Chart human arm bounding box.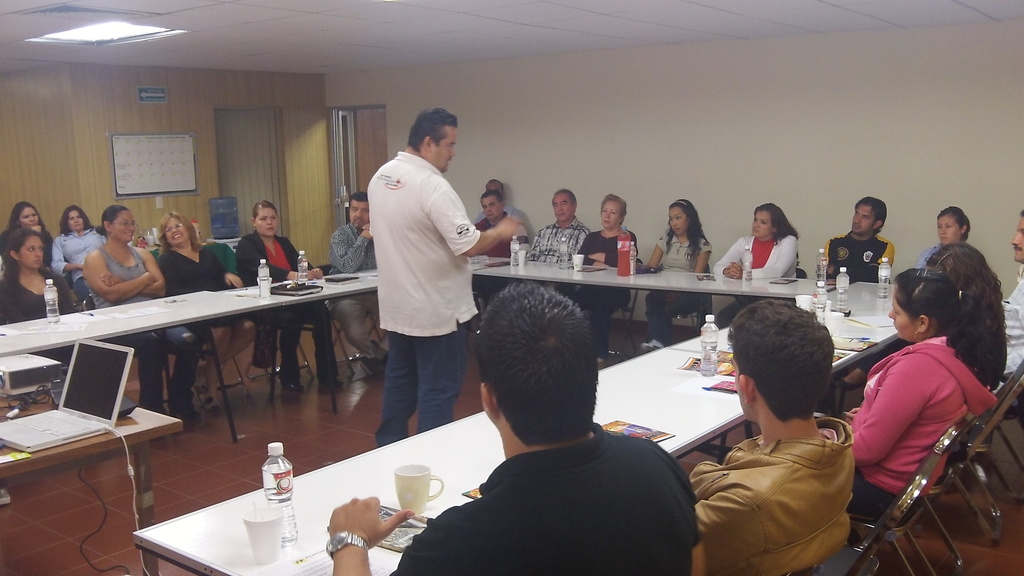
Charted: box(289, 234, 328, 278).
